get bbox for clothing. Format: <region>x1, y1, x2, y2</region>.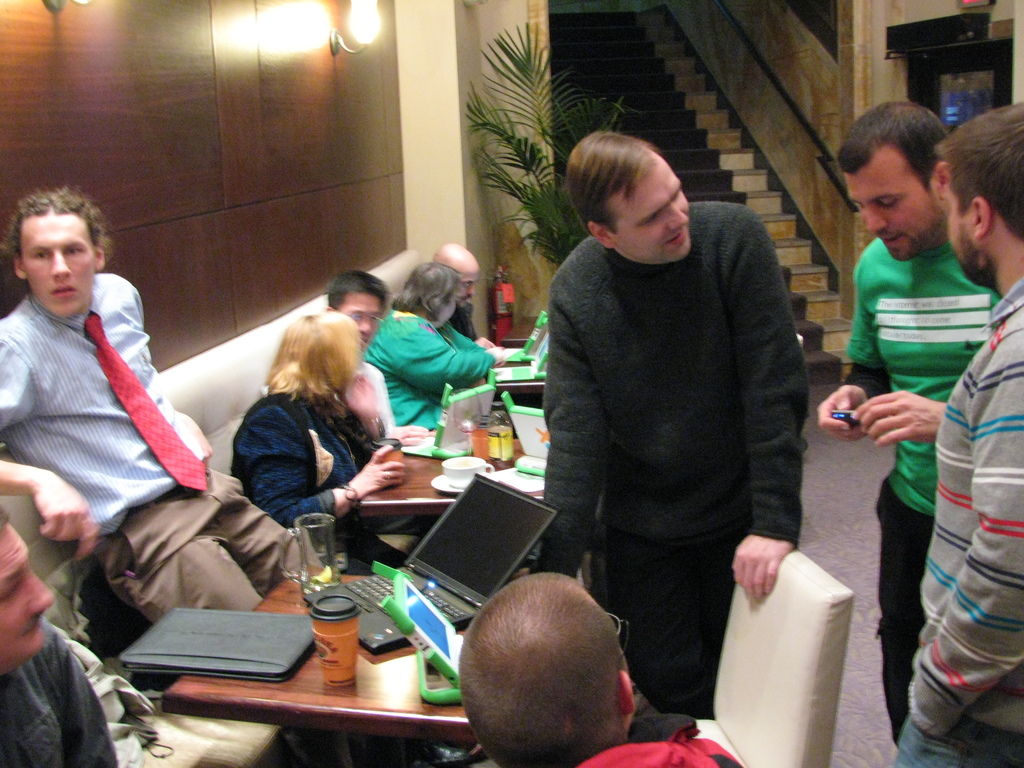
<region>890, 268, 1023, 767</region>.
